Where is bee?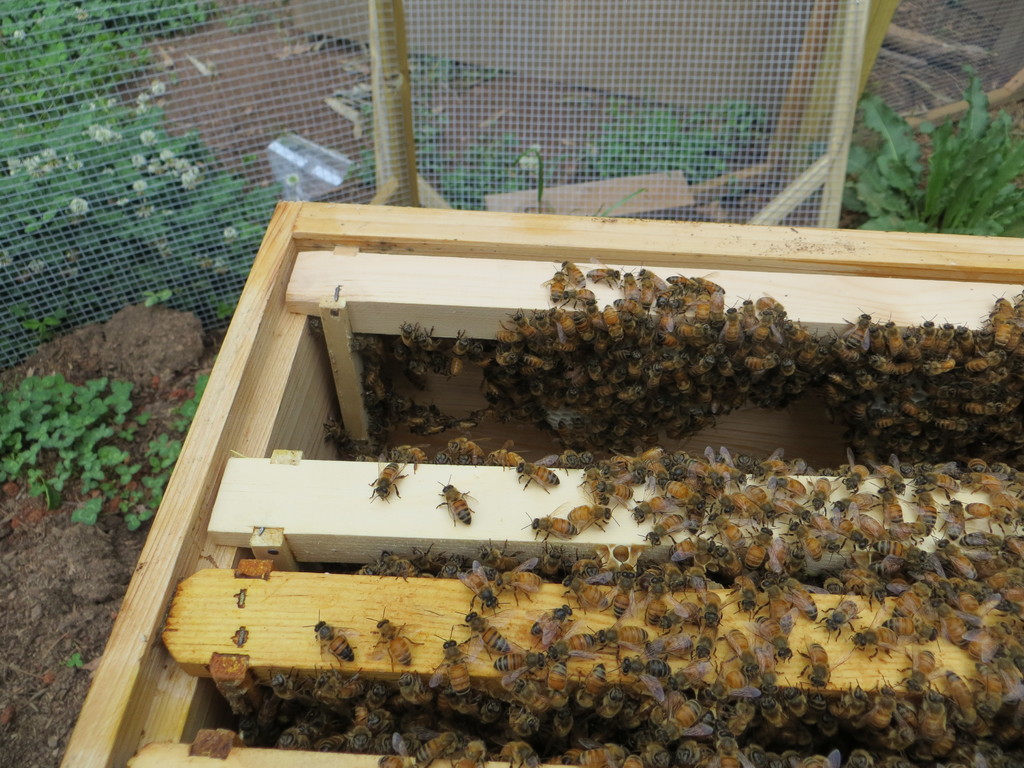
locate(490, 560, 546, 597).
